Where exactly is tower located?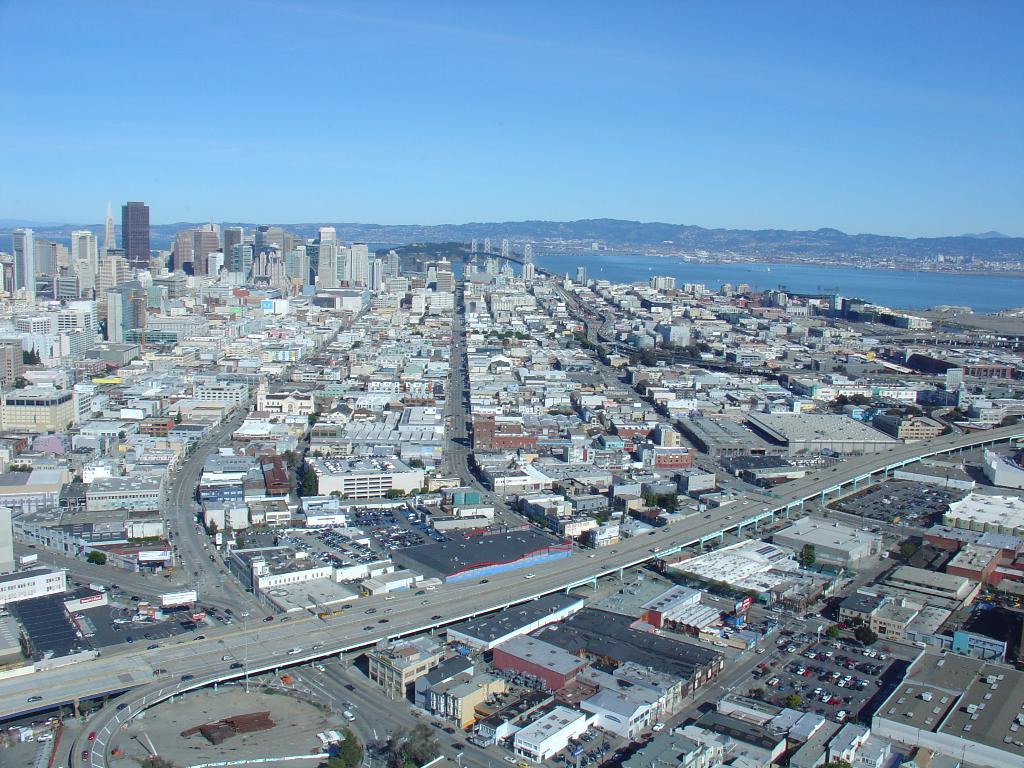
Its bounding box is left=106, top=280, right=132, bottom=340.
